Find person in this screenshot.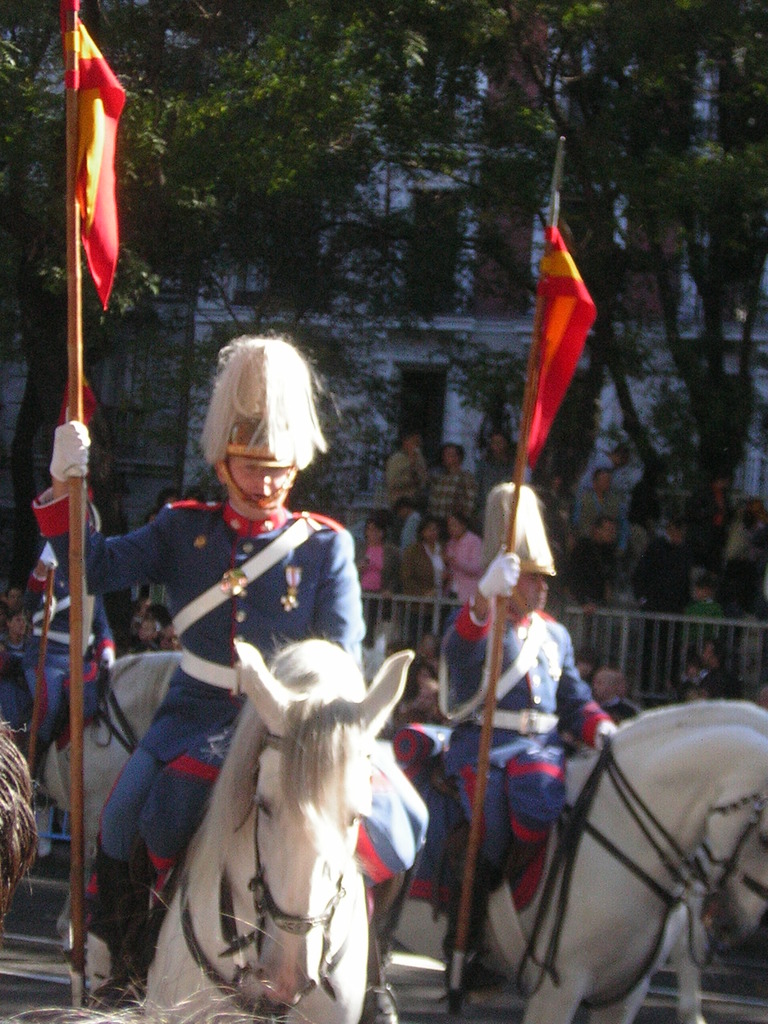
The bounding box for person is (381,429,431,500).
